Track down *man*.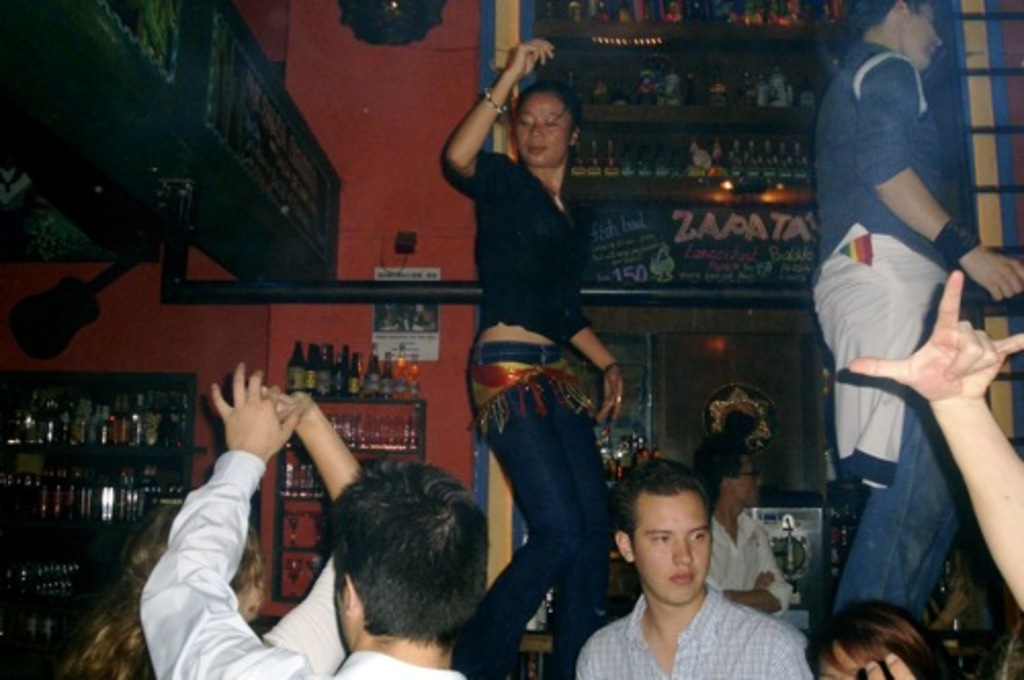
Tracked to box(578, 455, 815, 678).
